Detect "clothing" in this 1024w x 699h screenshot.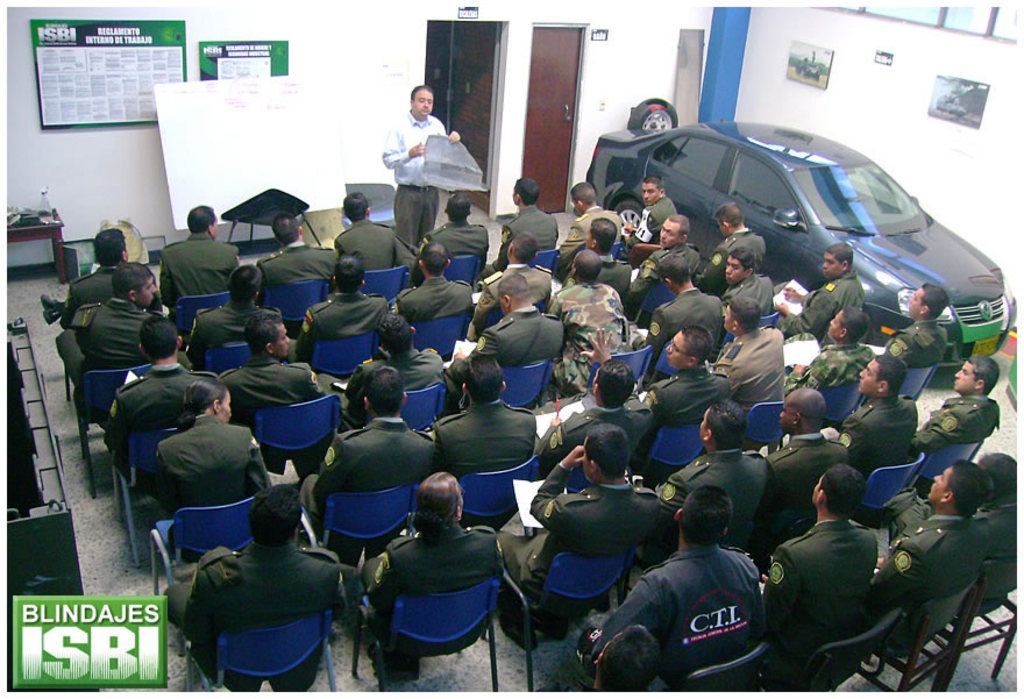
Detection: x1=165 y1=227 x2=236 y2=302.
